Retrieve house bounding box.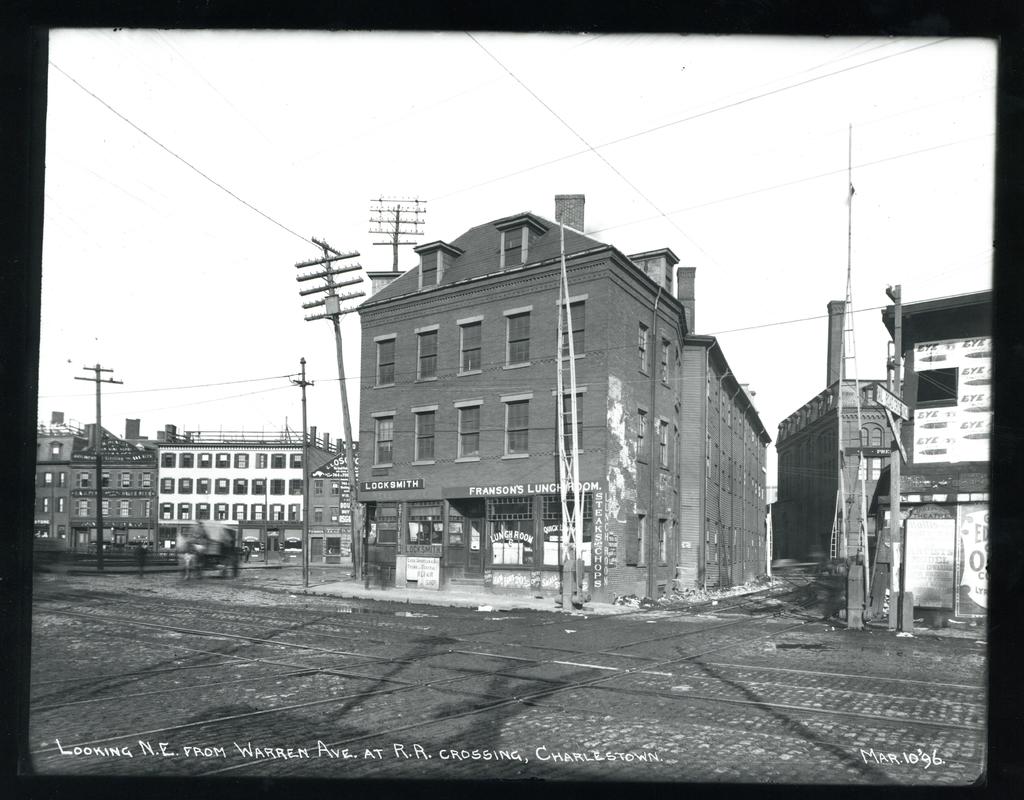
Bounding box: x1=885 y1=289 x2=989 y2=635.
